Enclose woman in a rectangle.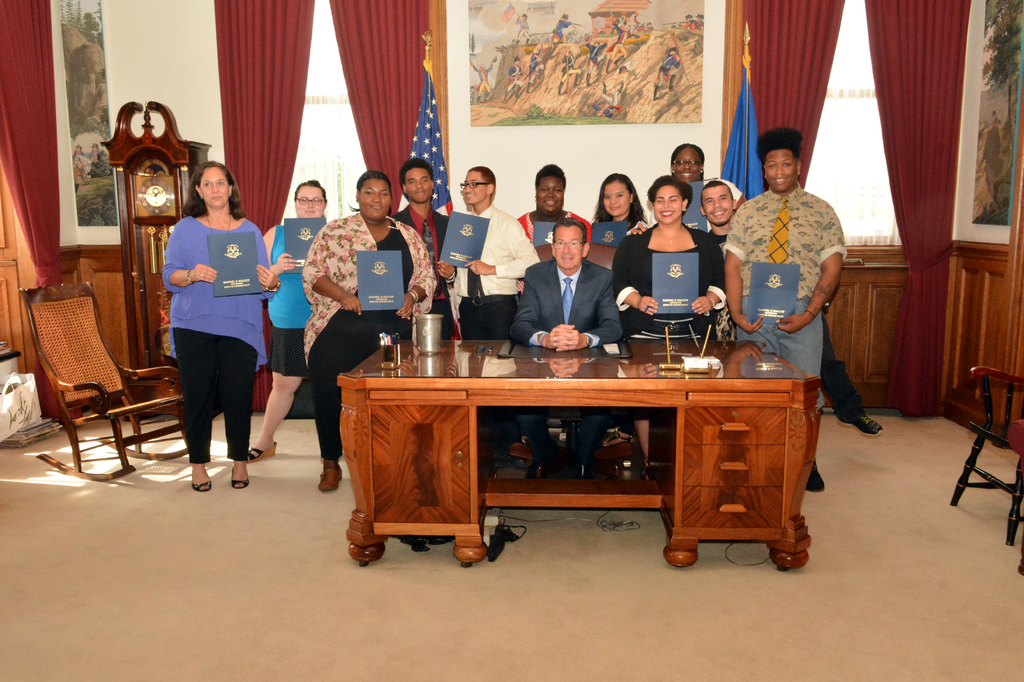
<bbox>303, 174, 439, 493</bbox>.
